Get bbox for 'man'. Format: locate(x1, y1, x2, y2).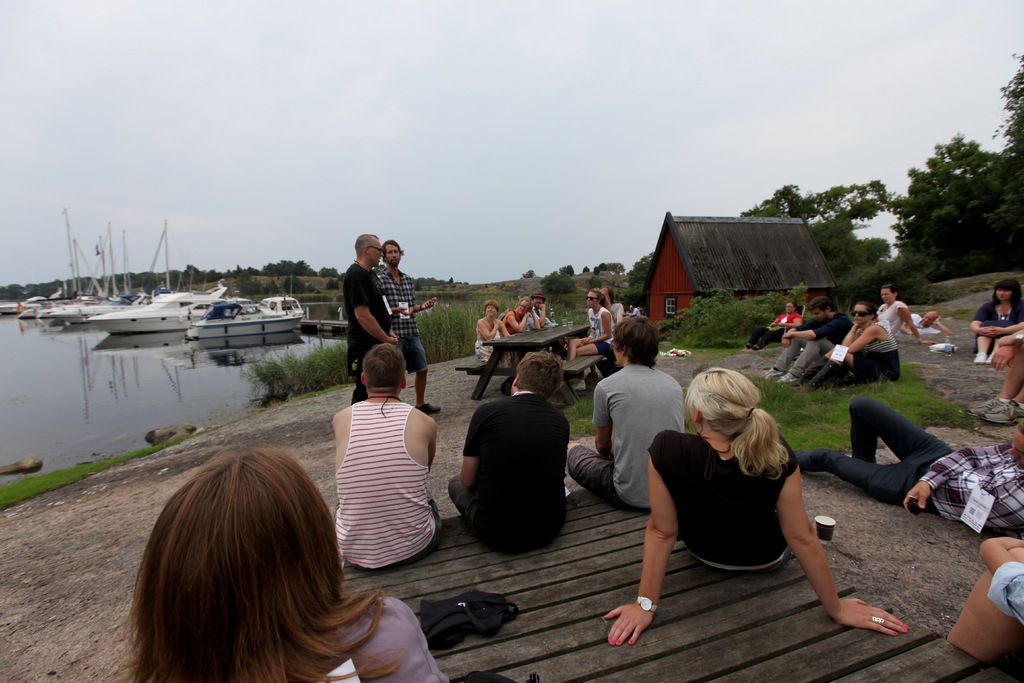
locate(967, 328, 1023, 427).
